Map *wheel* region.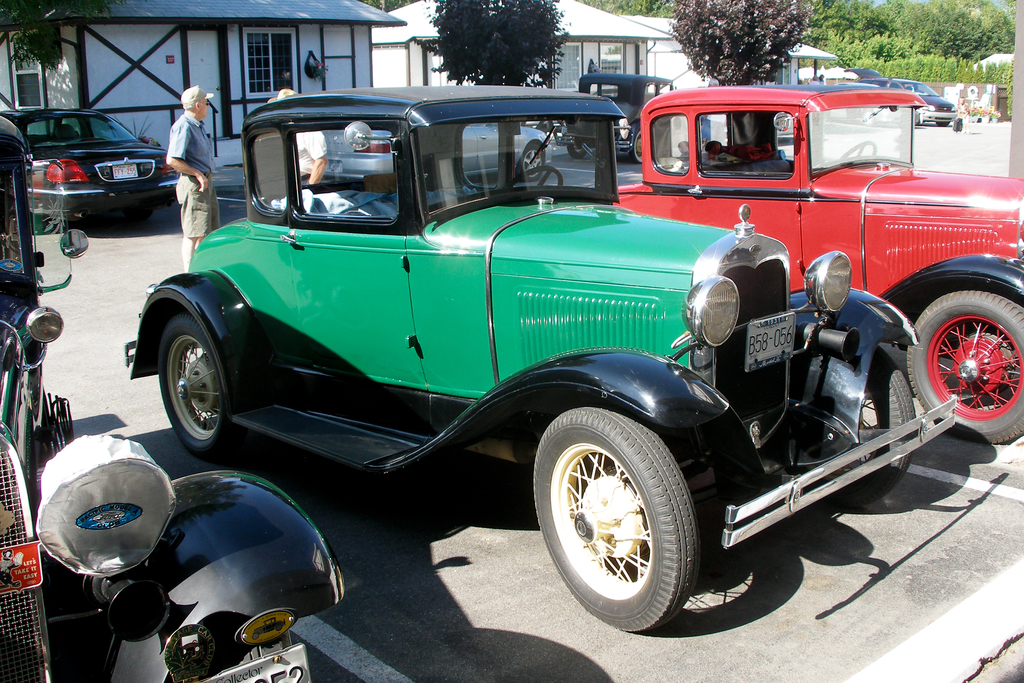
Mapped to bbox=[531, 404, 699, 635].
